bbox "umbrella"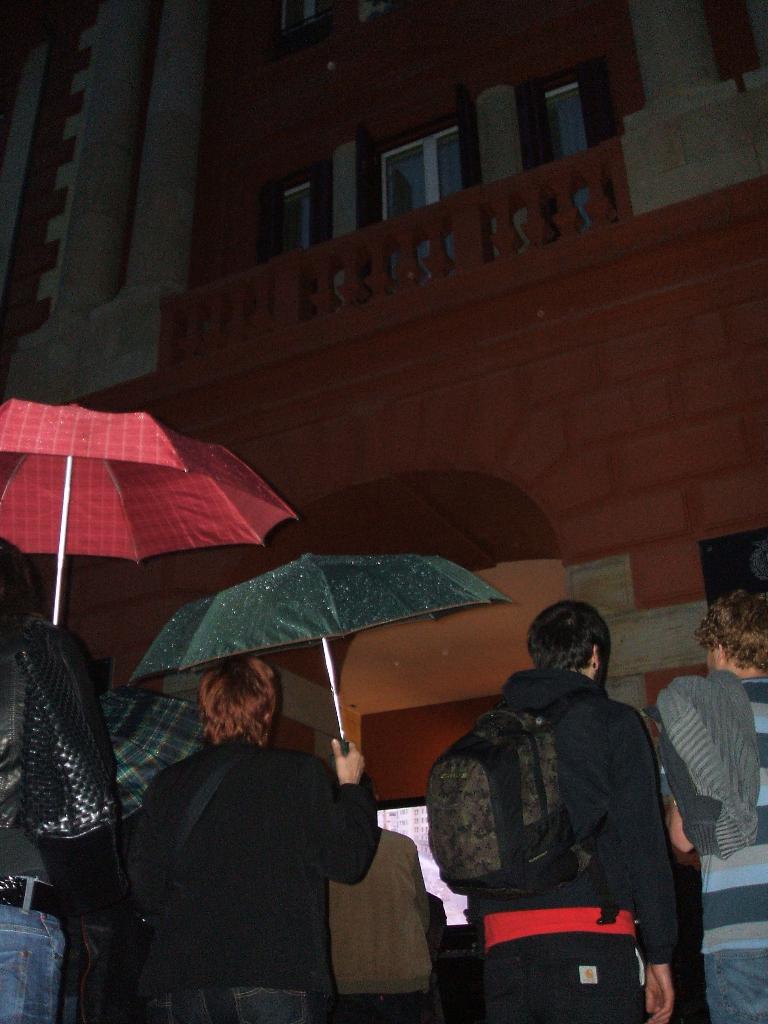
(121, 548, 525, 764)
